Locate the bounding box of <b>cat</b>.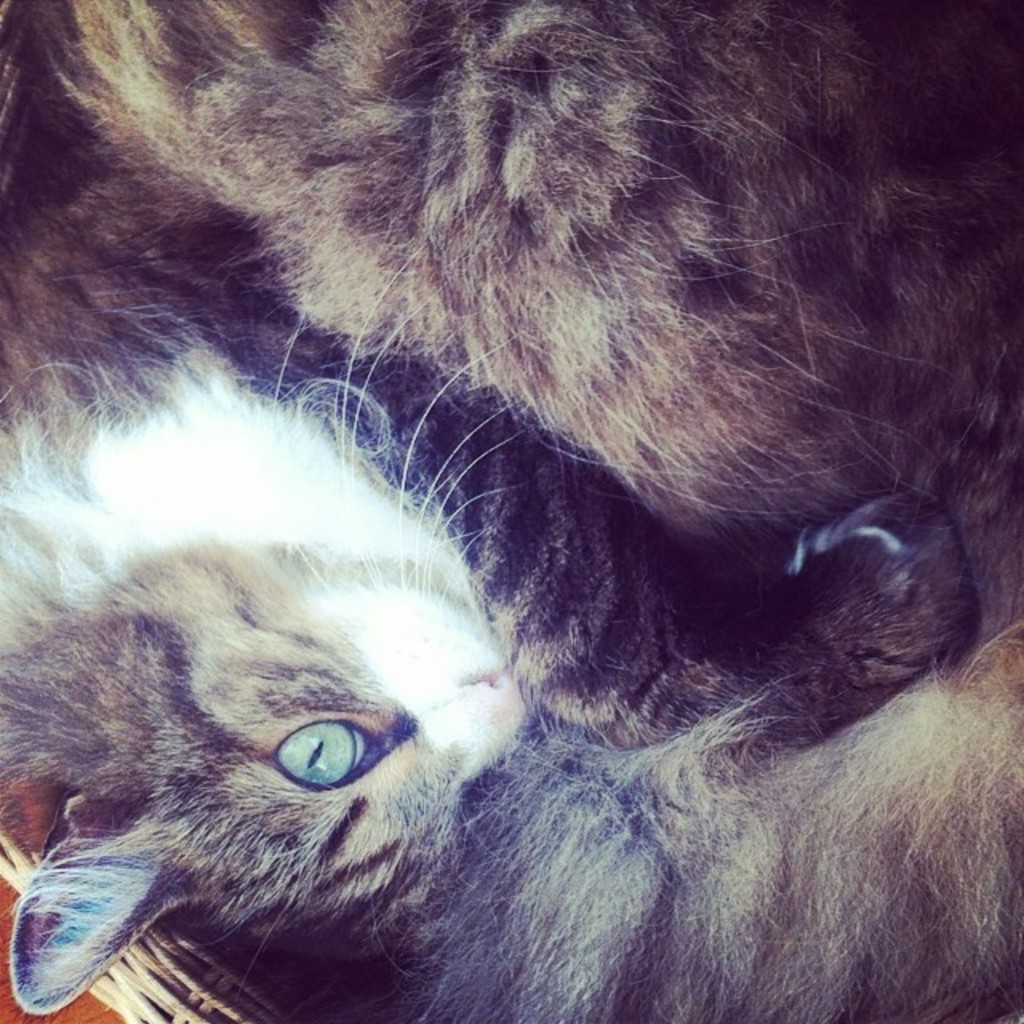
Bounding box: (left=0, top=0, right=1022, bottom=1019).
